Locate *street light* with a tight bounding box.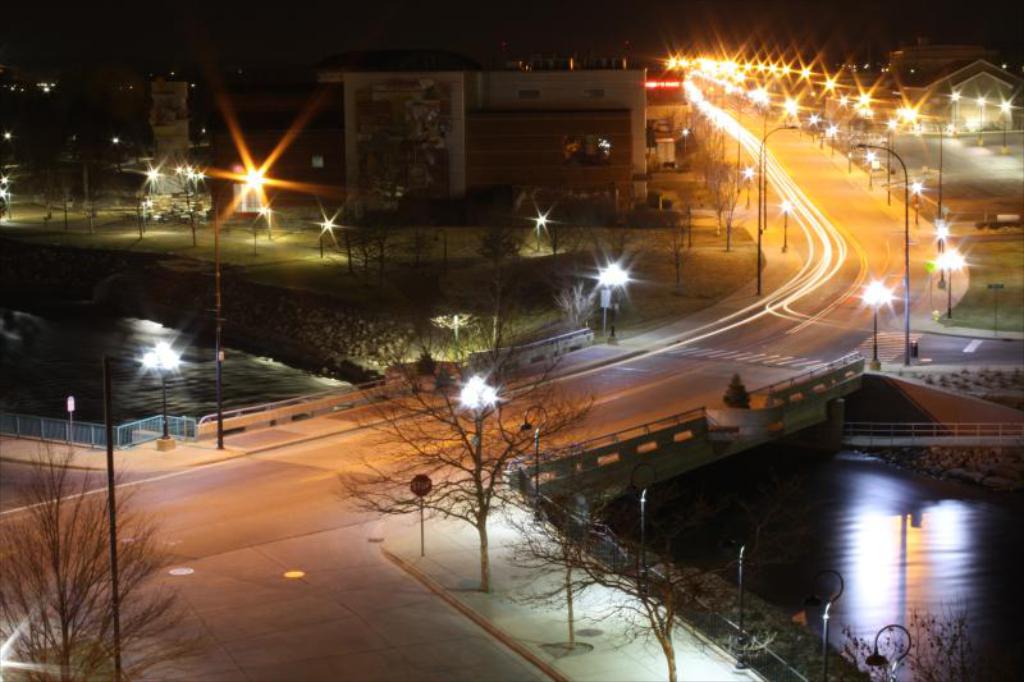
l=946, t=88, r=957, b=134.
